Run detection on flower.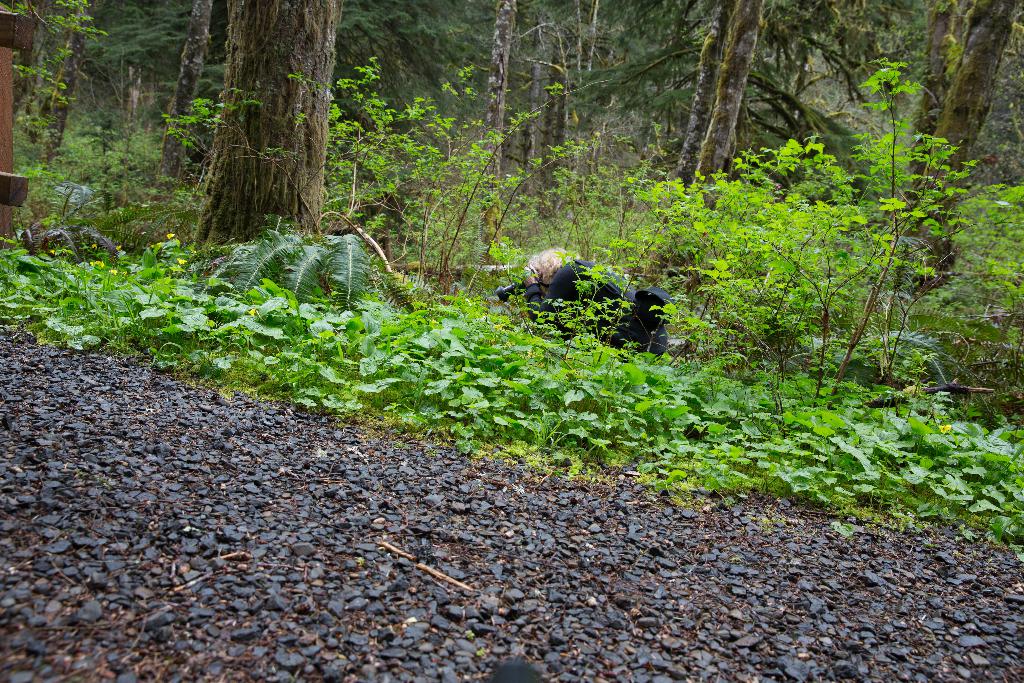
Result: <region>109, 267, 116, 274</region>.
